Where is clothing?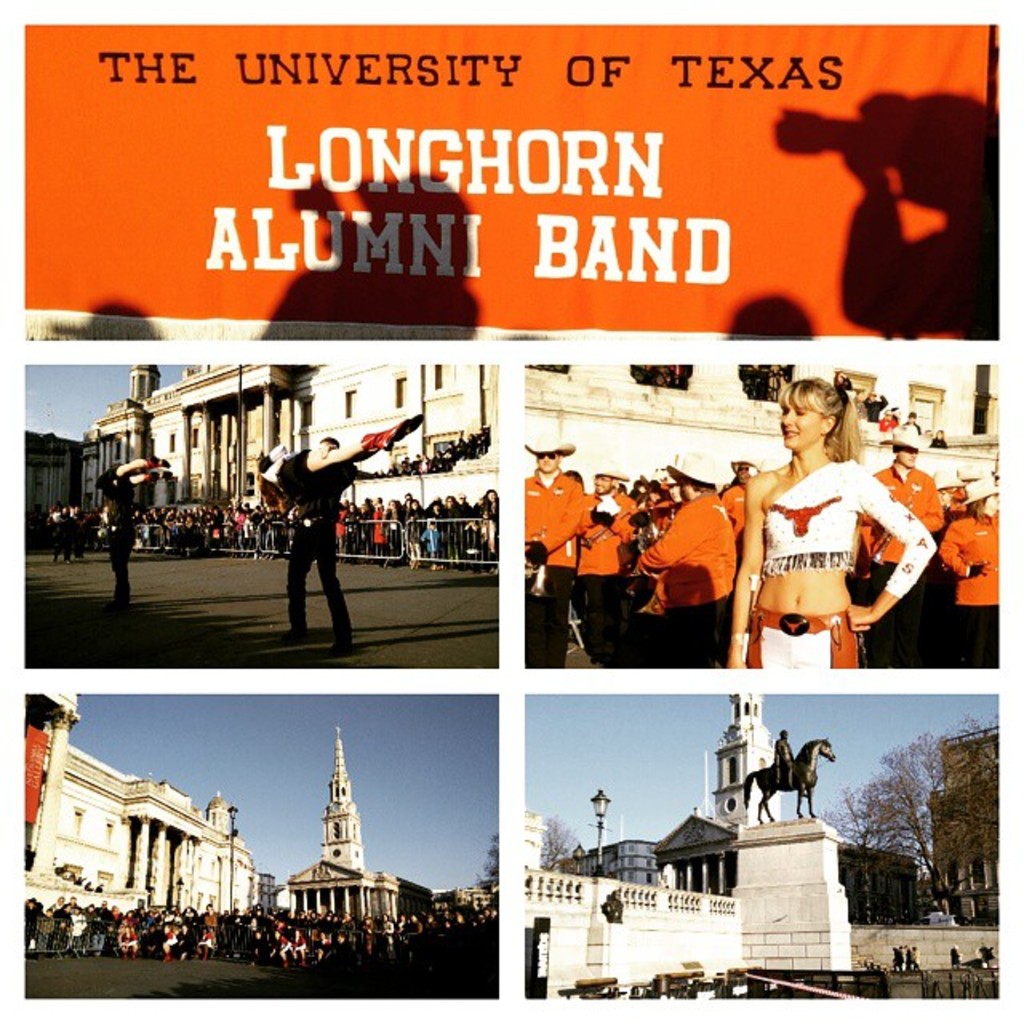
<bbox>867, 459, 946, 667</bbox>.
